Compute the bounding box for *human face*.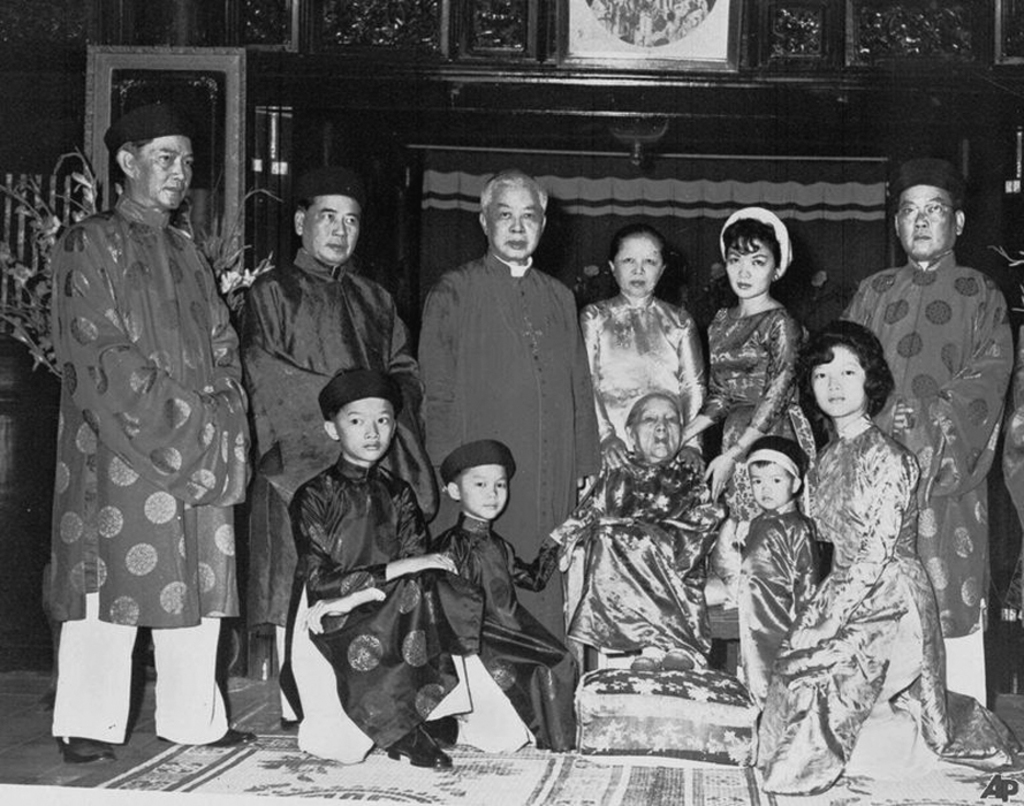
{"x1": 619, "y1": 237, "x2": 663, "y2": 298}.
